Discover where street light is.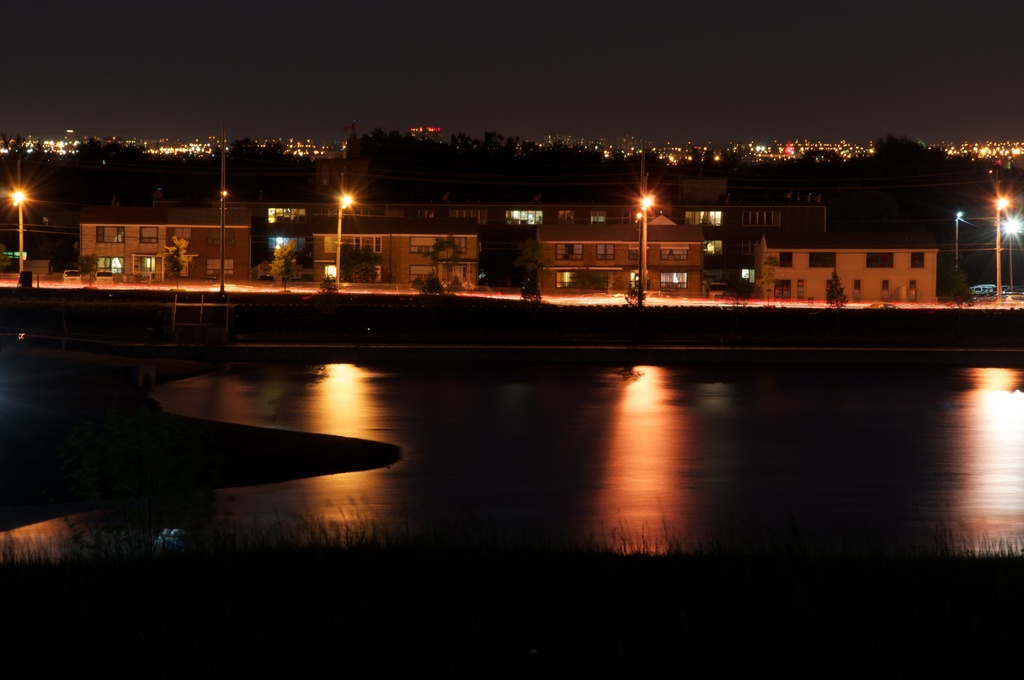
Discovered at box(949, 210, 966, 275).
